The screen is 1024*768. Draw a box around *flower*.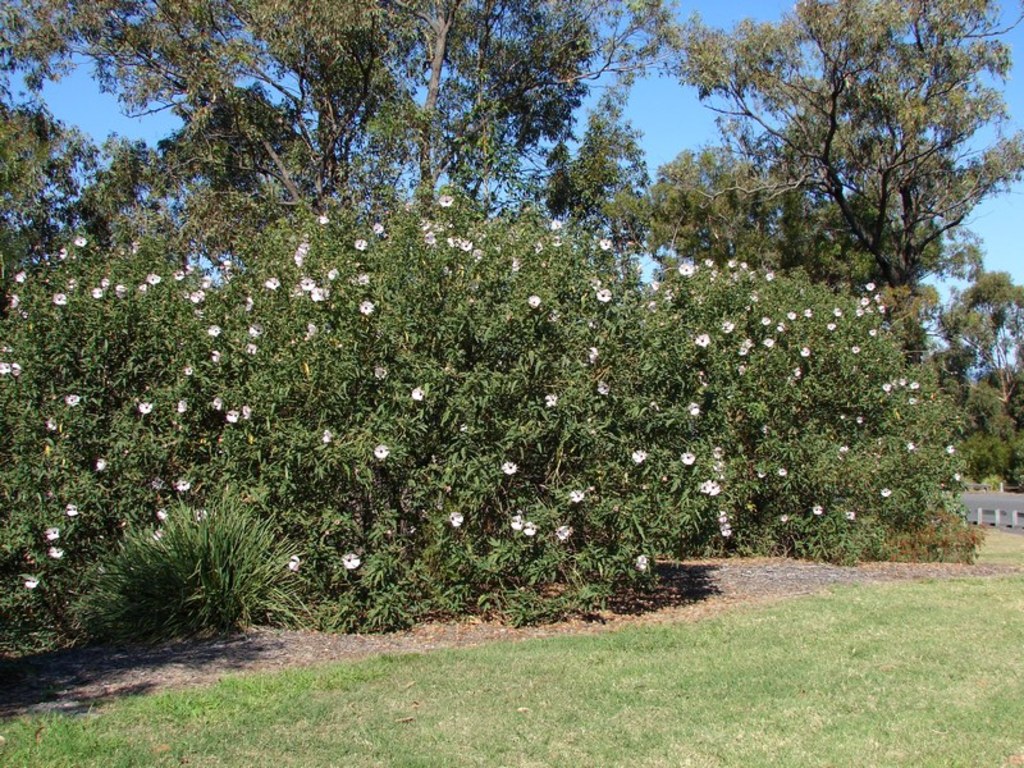
locate(0, 360, 12, 376).
